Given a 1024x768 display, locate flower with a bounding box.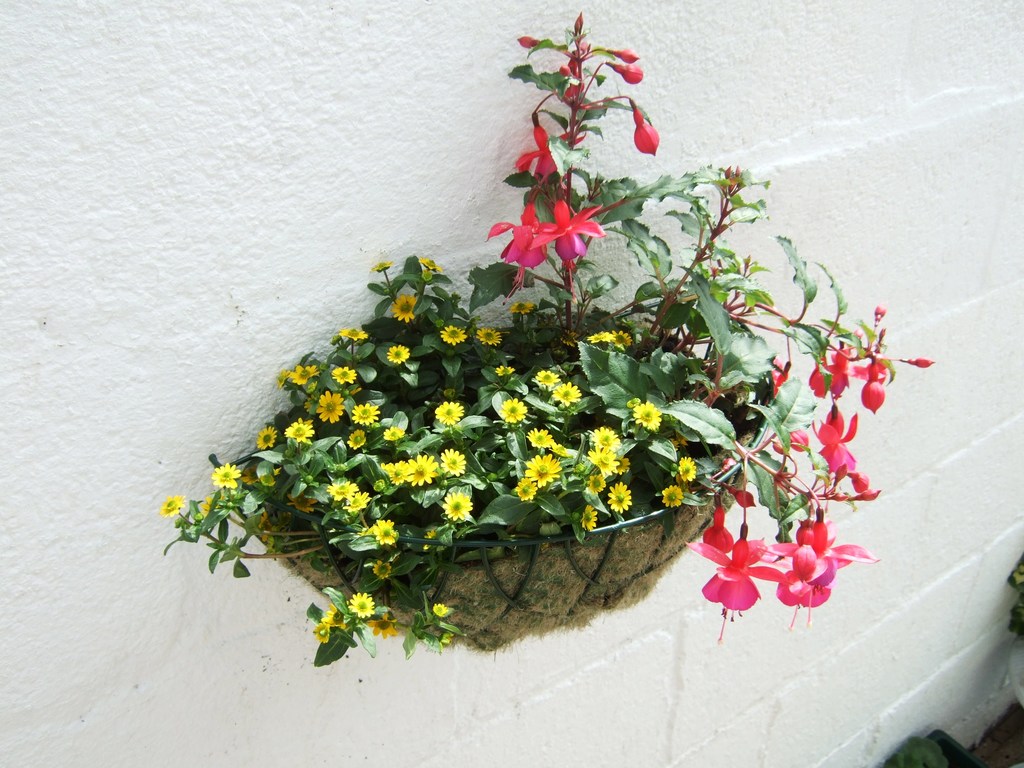
Located: crop(713, 531, 795, 630).
